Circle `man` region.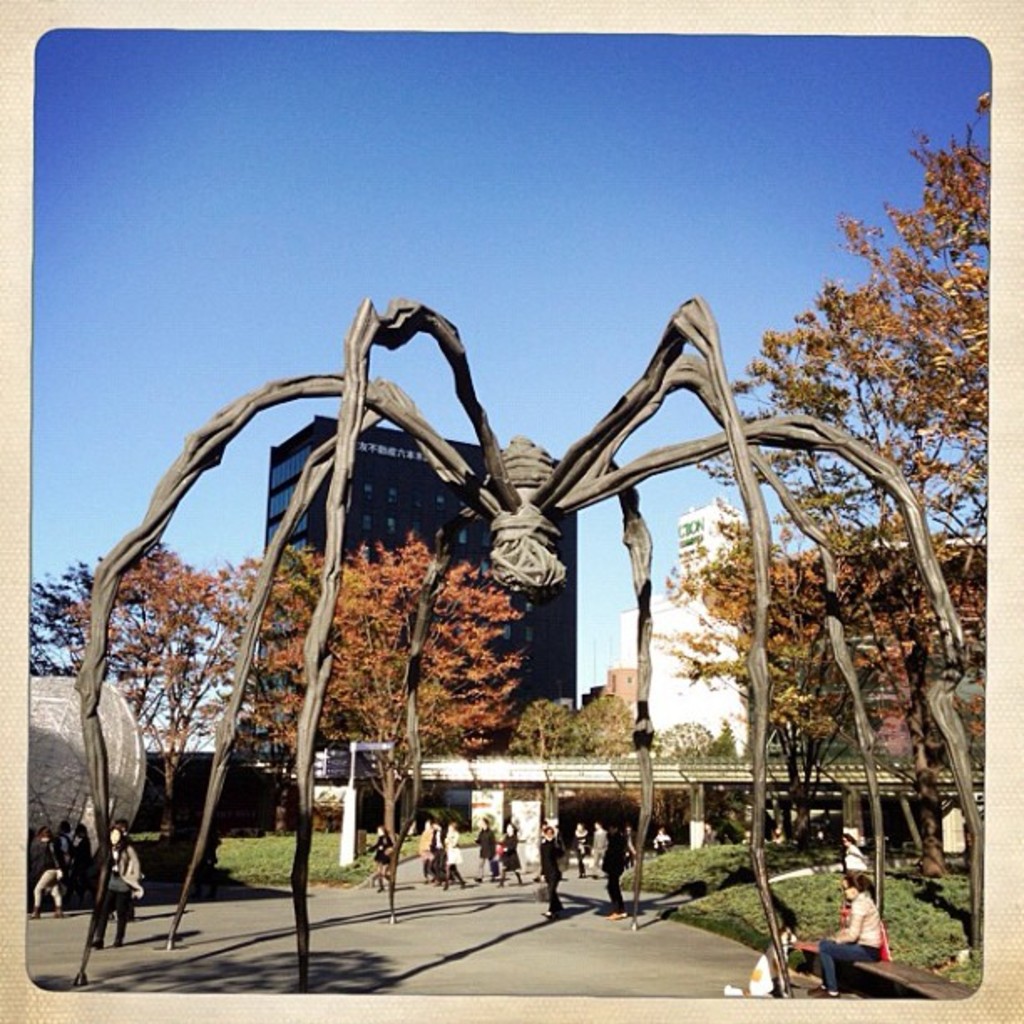
Region: crop(586, 822, 611, 878).
